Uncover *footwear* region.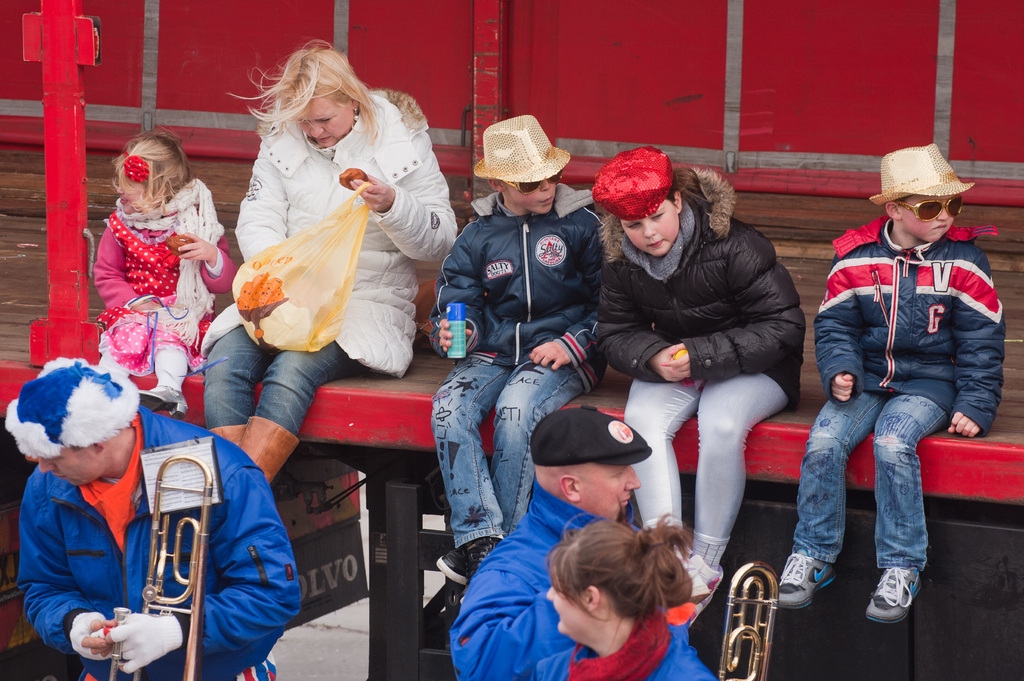
Uncovered: bbox=(461, 538, 504, 604).
